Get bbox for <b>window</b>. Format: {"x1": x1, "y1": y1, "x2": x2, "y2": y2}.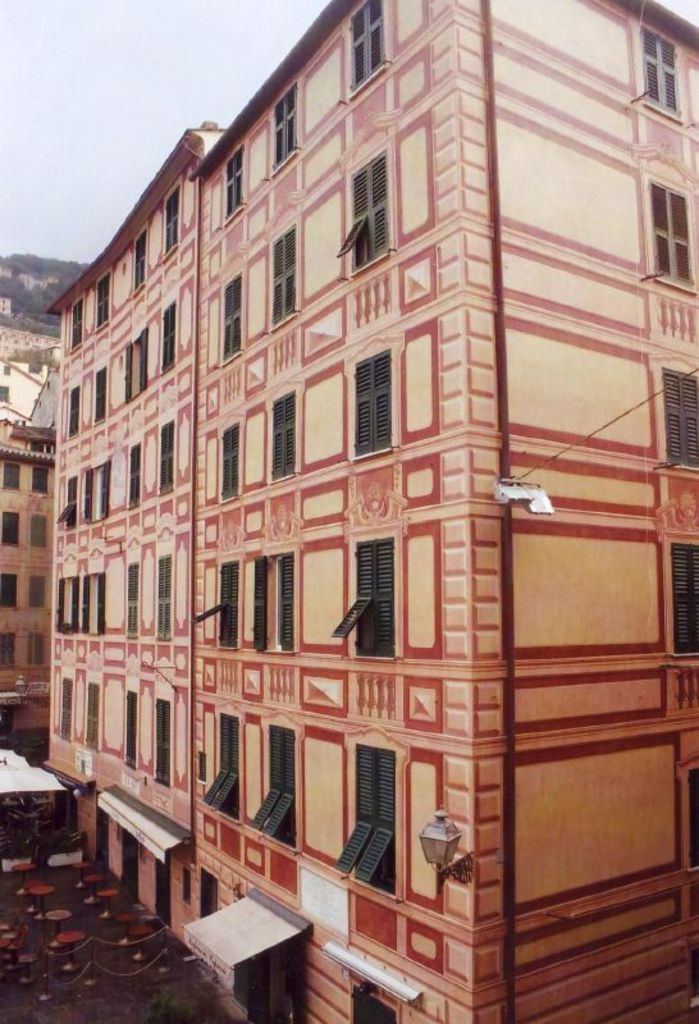
{"x1": 261, "y1": 389, "x2": 292, "y2": 483}.
